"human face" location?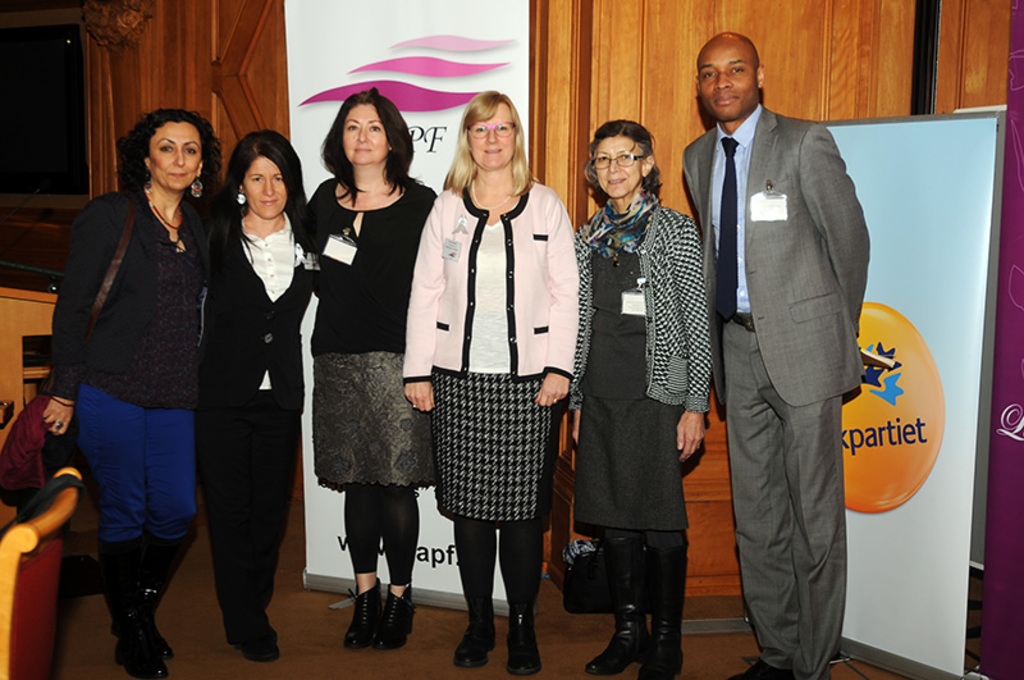
468 102 516 174
